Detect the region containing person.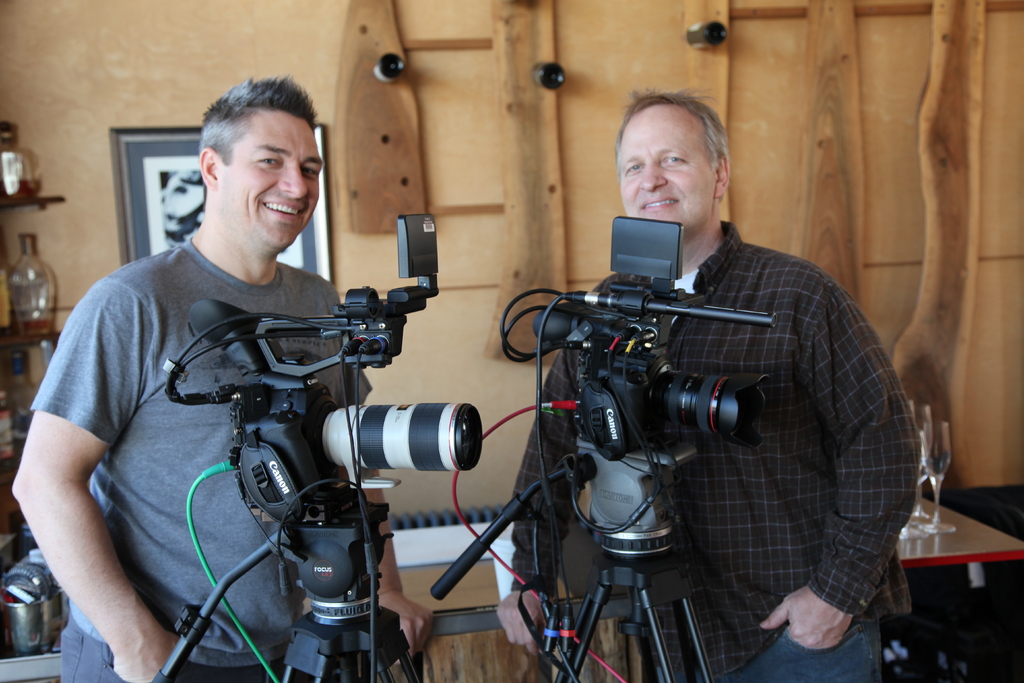
detection(3, 67, 435, 682).
